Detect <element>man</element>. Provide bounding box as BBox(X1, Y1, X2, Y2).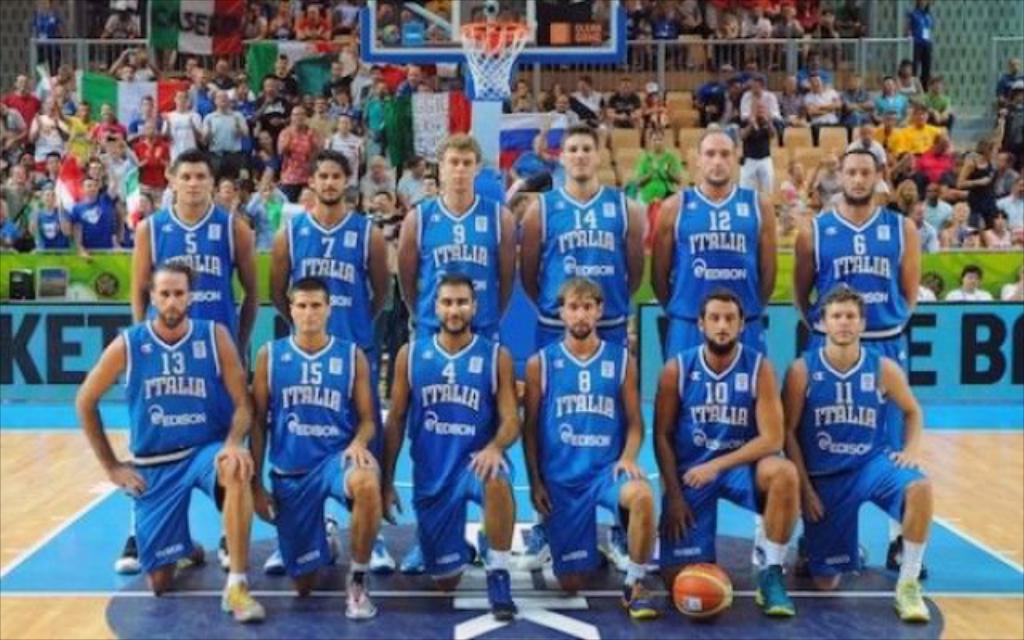
BBox(389, 64, 422, 118).
